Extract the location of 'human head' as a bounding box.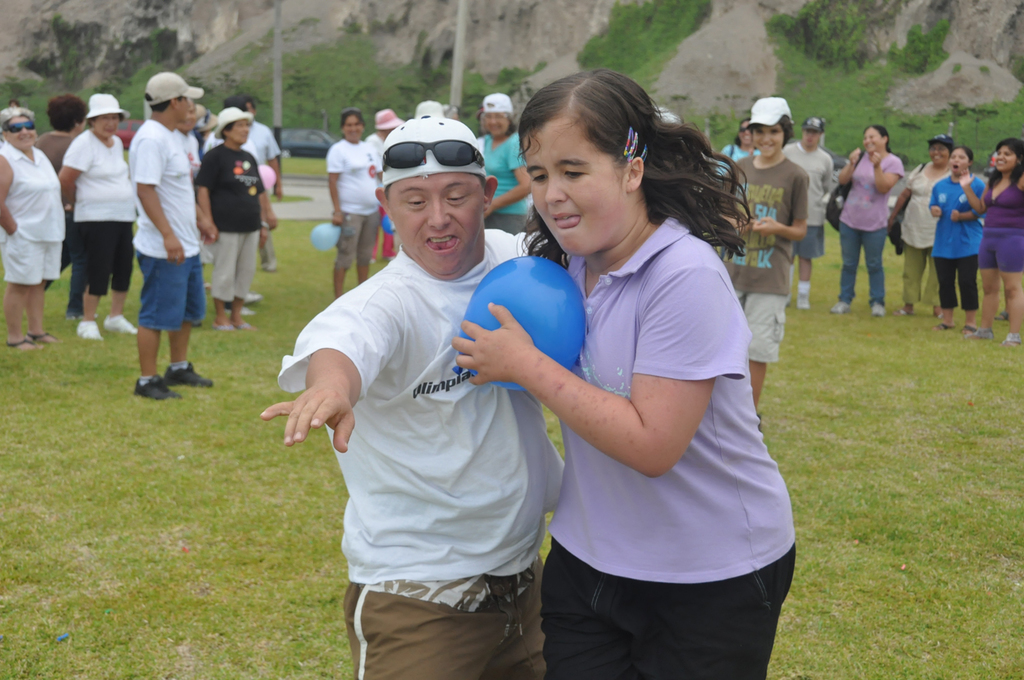
<box>369,103,502,274</box>.
